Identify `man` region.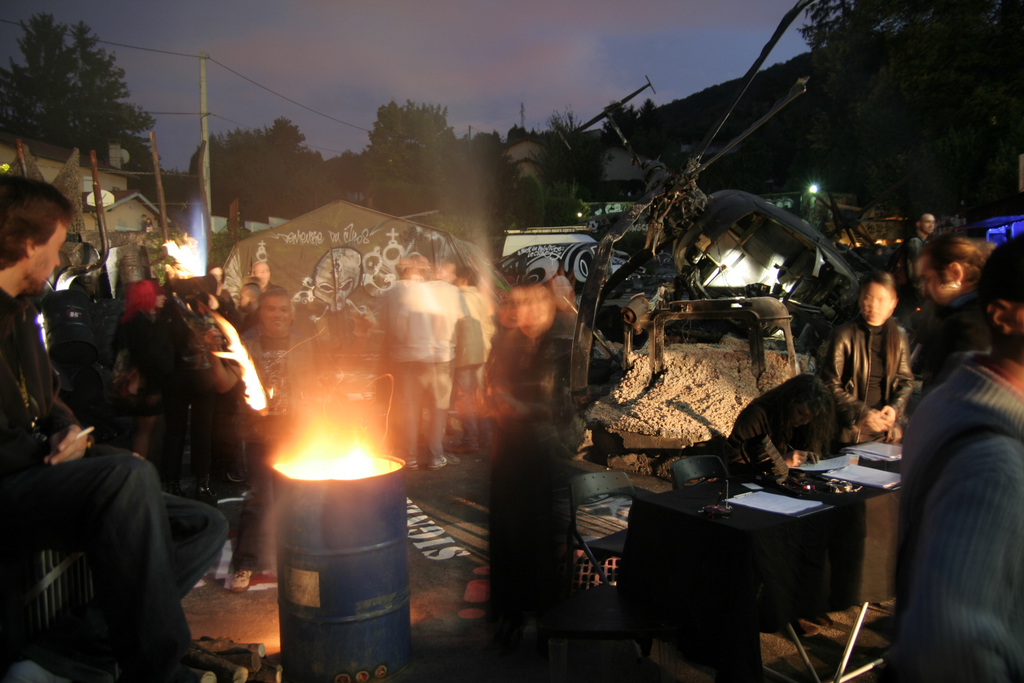
Region: rect(438, 254, 498, 447).
